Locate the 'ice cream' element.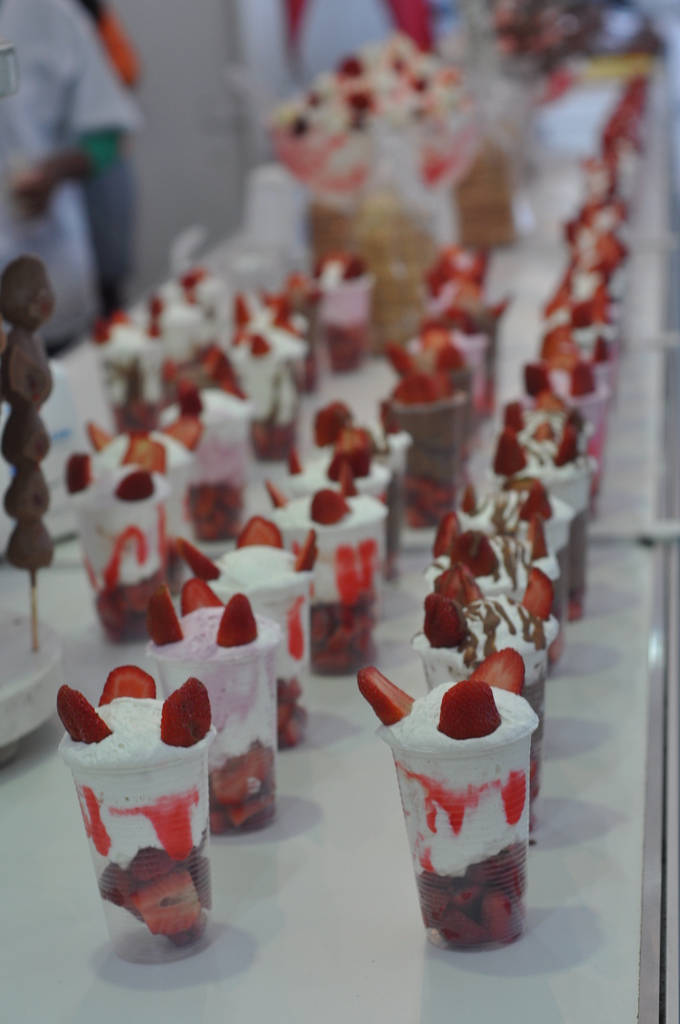
Element bbox: bbox=[261, 31, 459, 197].
